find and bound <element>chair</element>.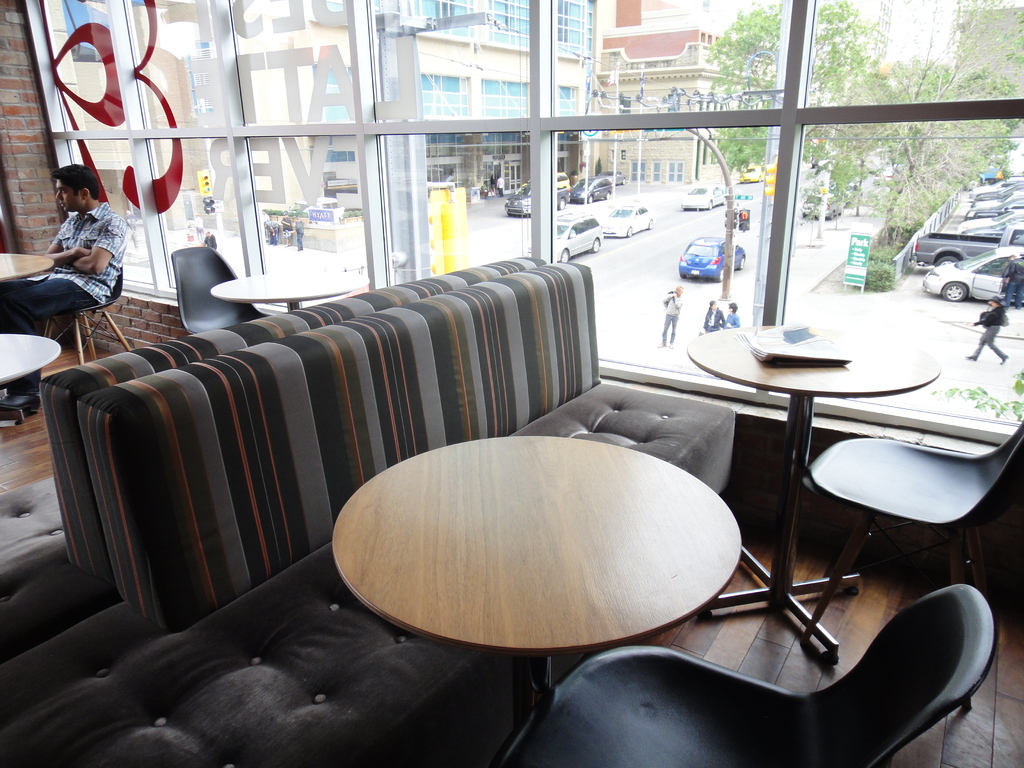
Bound: <box>166,250,282,339</box>.
